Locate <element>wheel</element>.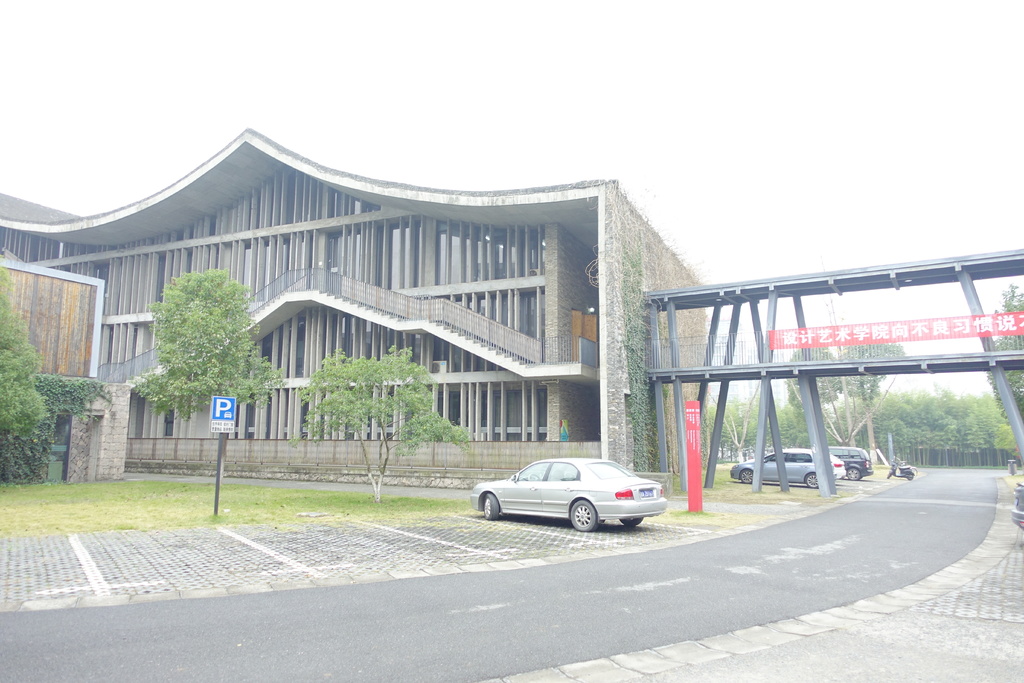
Bounding box: (568, 498, 598, 534).
